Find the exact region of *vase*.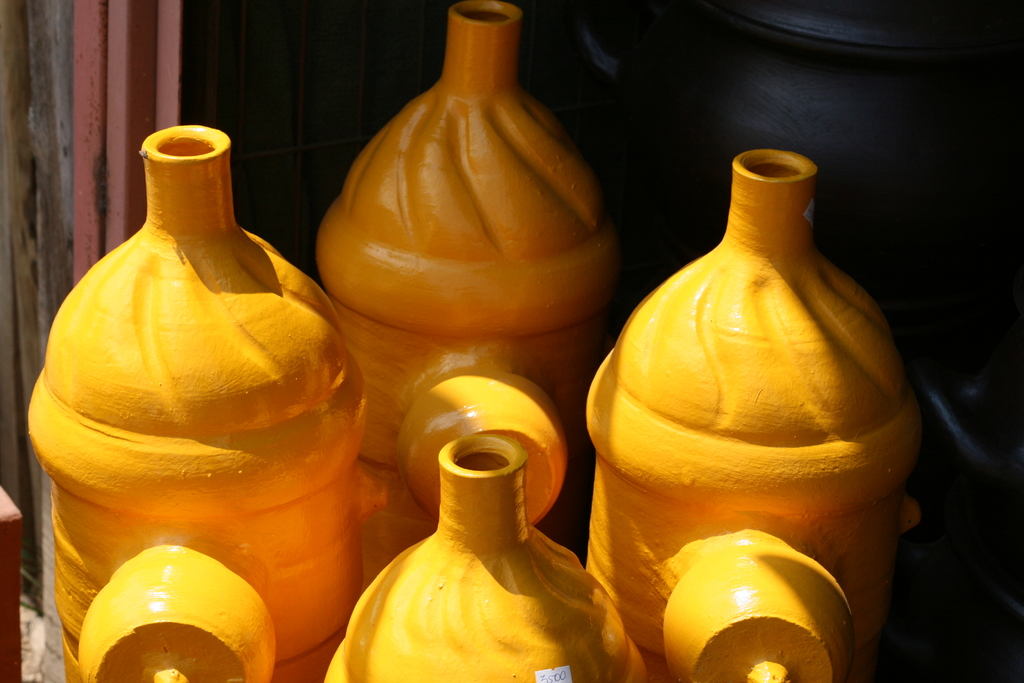
Exact region: 314 0 625 592.
